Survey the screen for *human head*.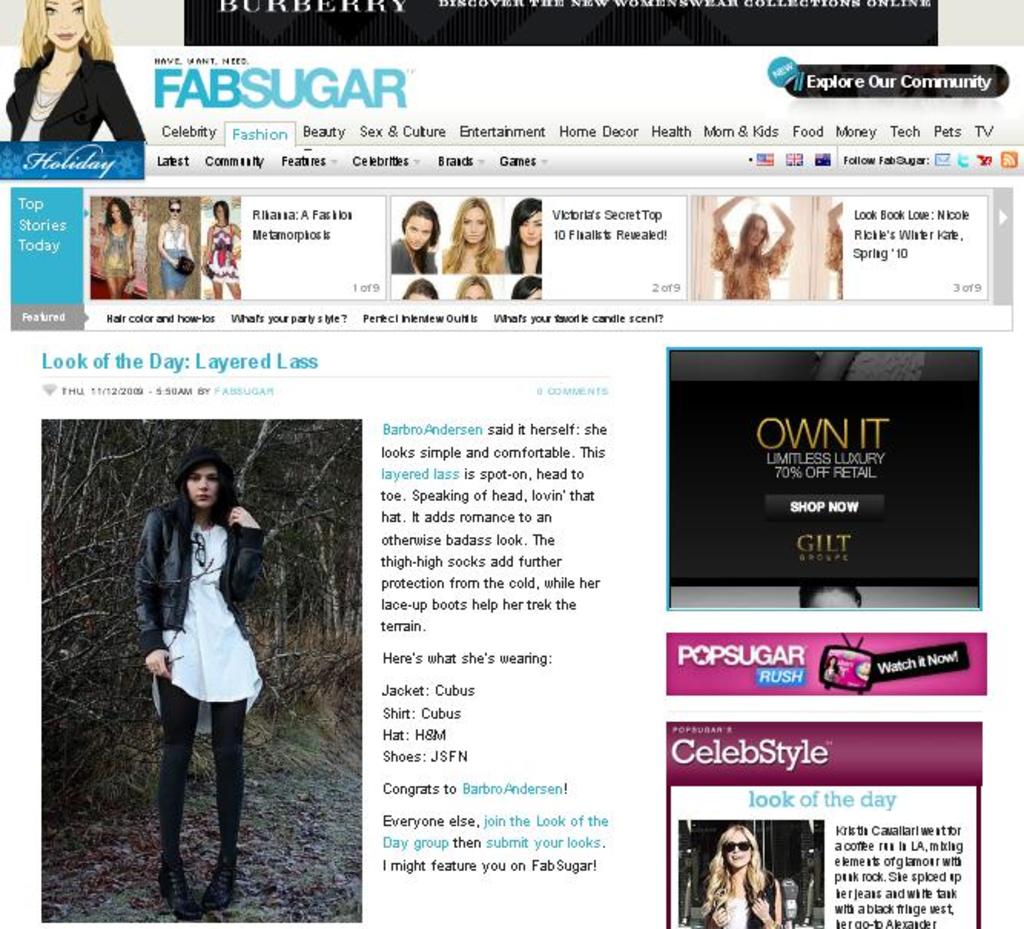
Survey found: 109,201,126,220.
